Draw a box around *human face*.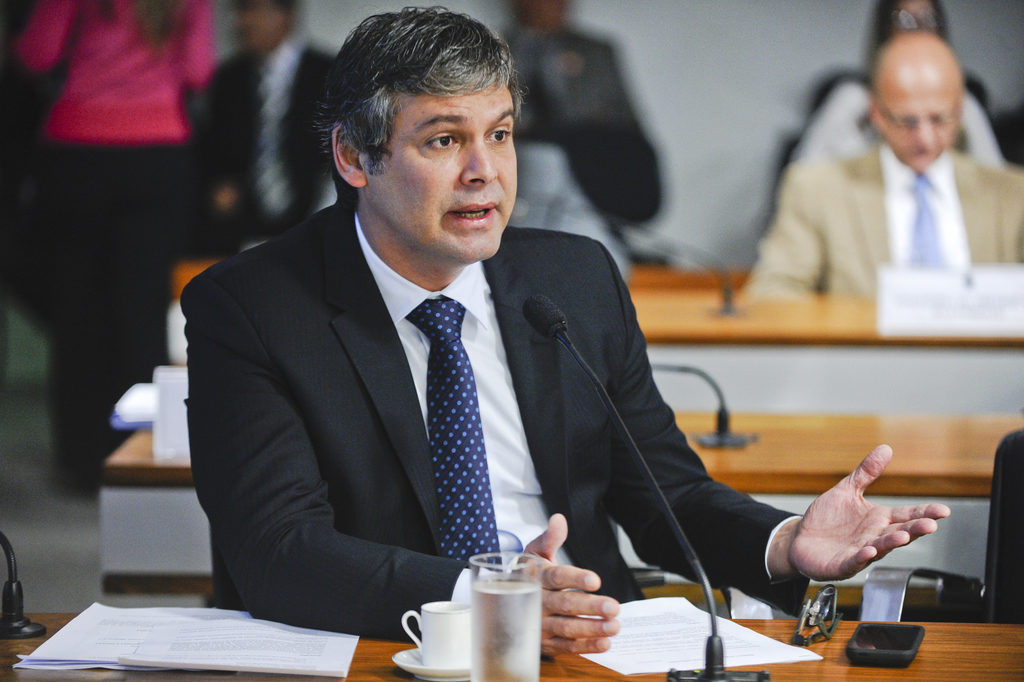
881:76:960:173.
